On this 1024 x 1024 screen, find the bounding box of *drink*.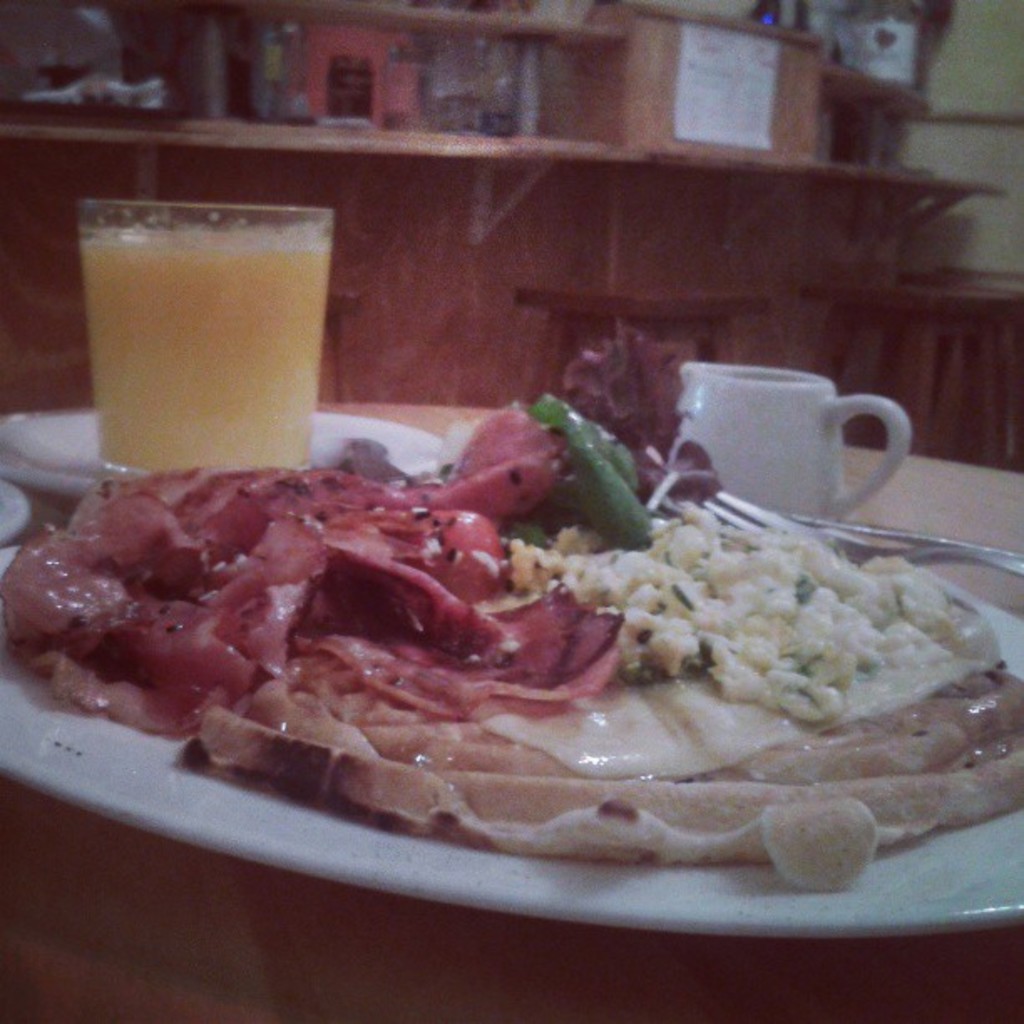
Bounding box: 65/182/355/489.
